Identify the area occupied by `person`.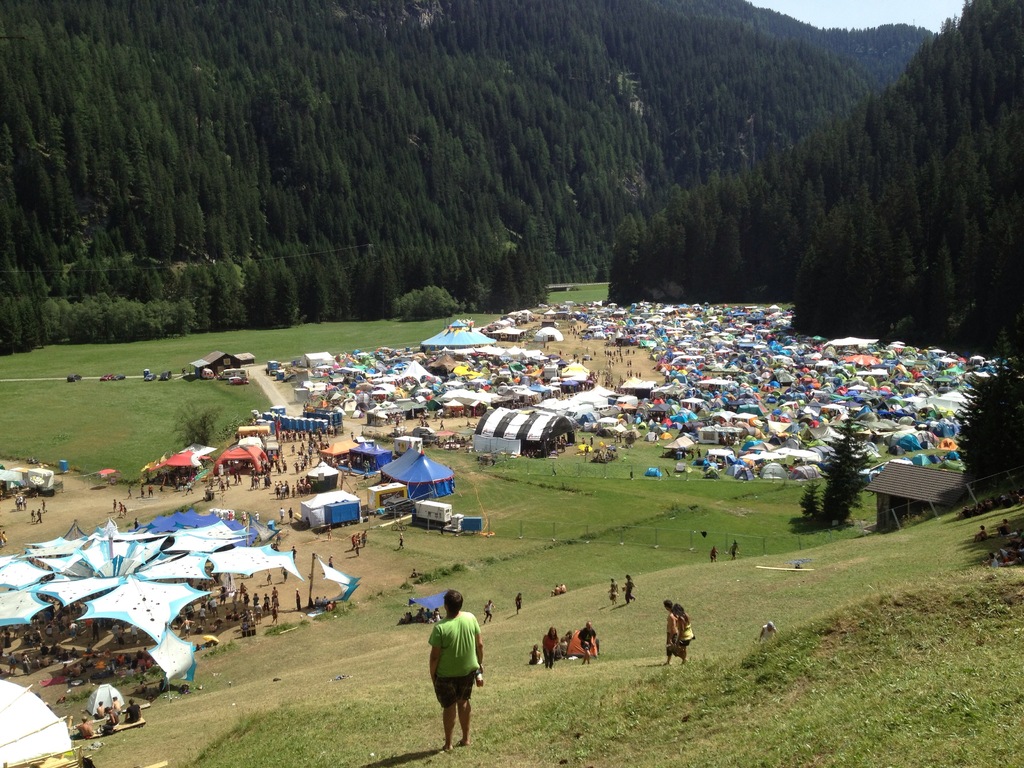
Area: {"left": 77, "top": 715, "right": 99, "bottom": 740}.
